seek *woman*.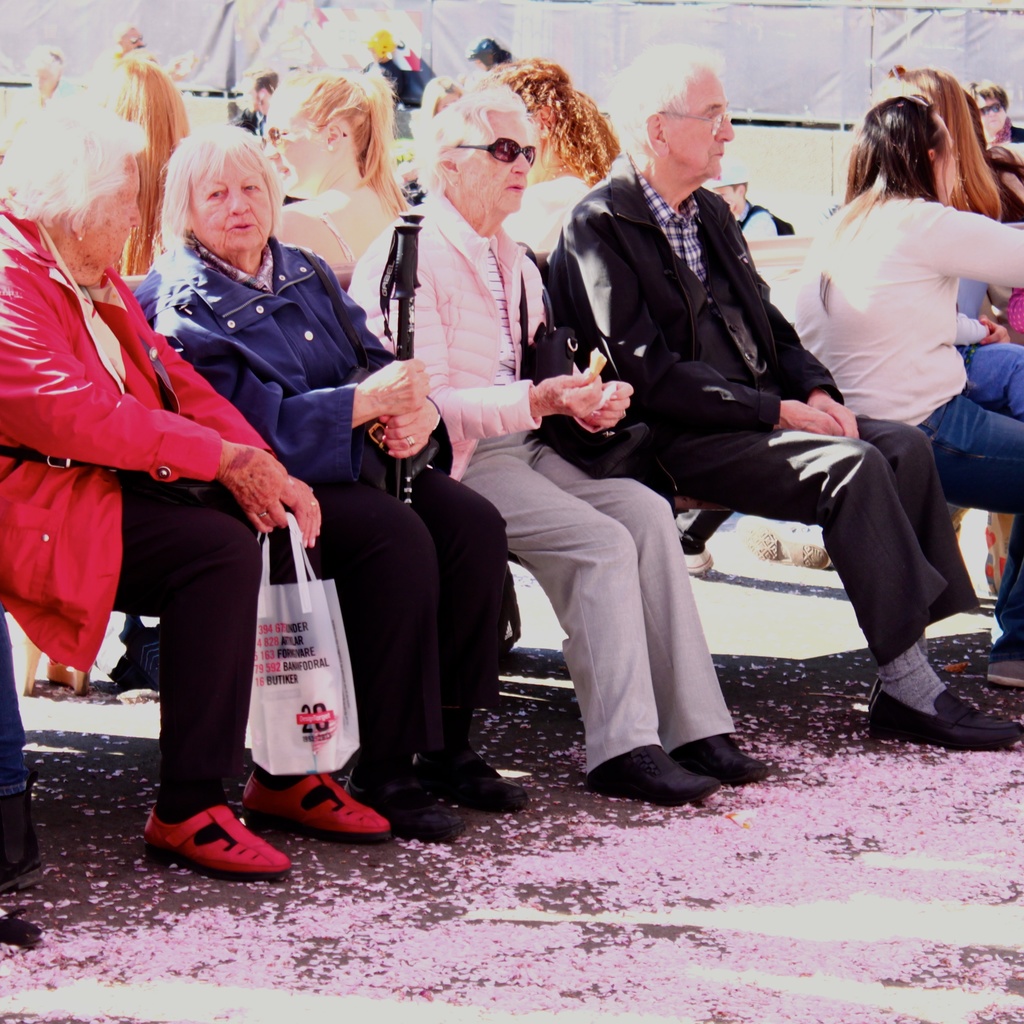
(x1=968, y1=80, x2=1023, y2=200).
